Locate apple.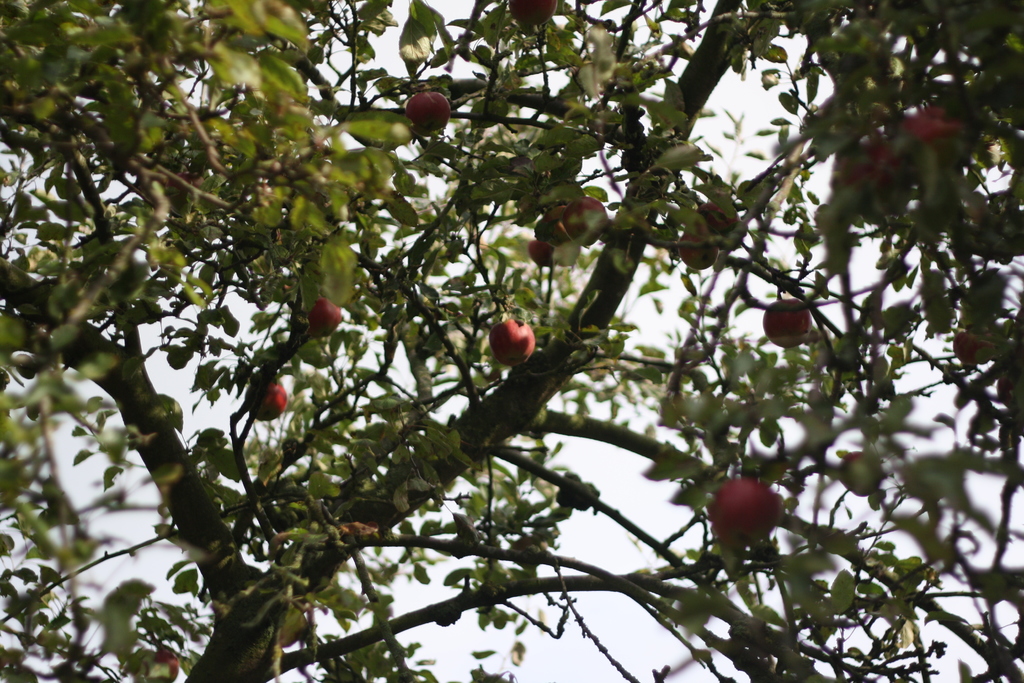
Bounding box: pyautogui.locateOnScreen(162, 175, 204, 218).
